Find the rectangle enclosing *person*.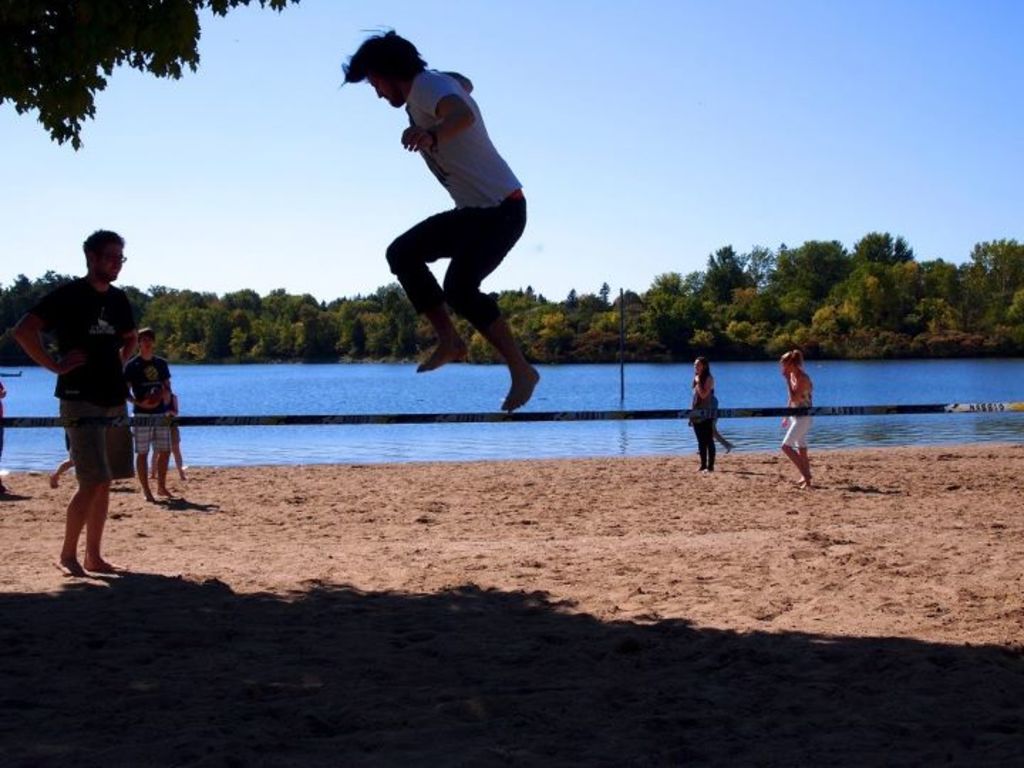
688/357/720/474.
